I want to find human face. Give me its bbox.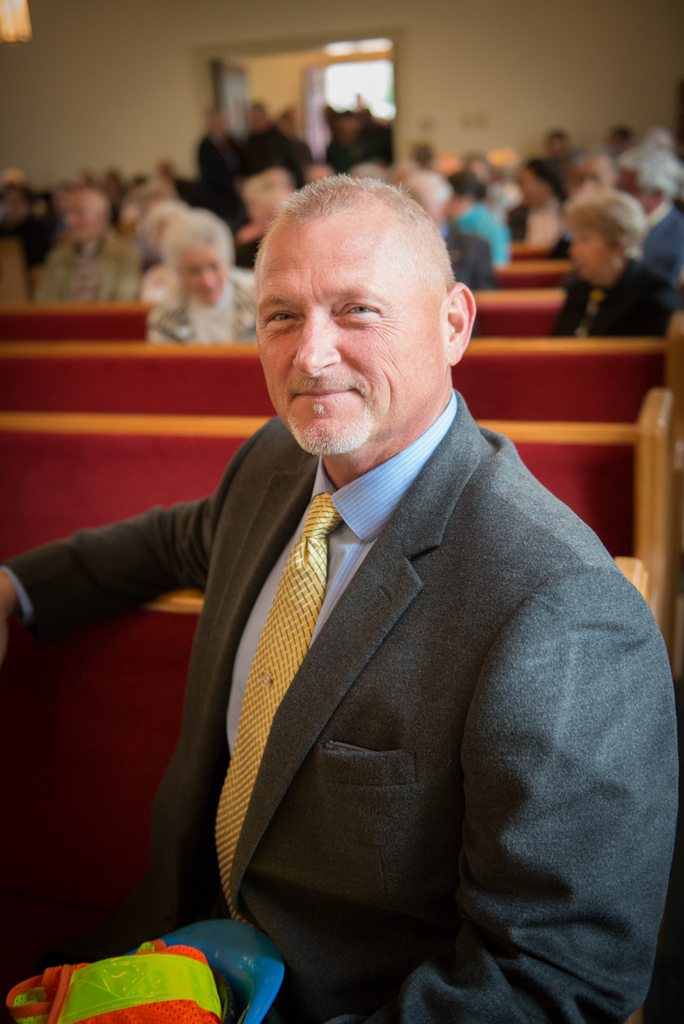
region(566, 228, 611, 279).
